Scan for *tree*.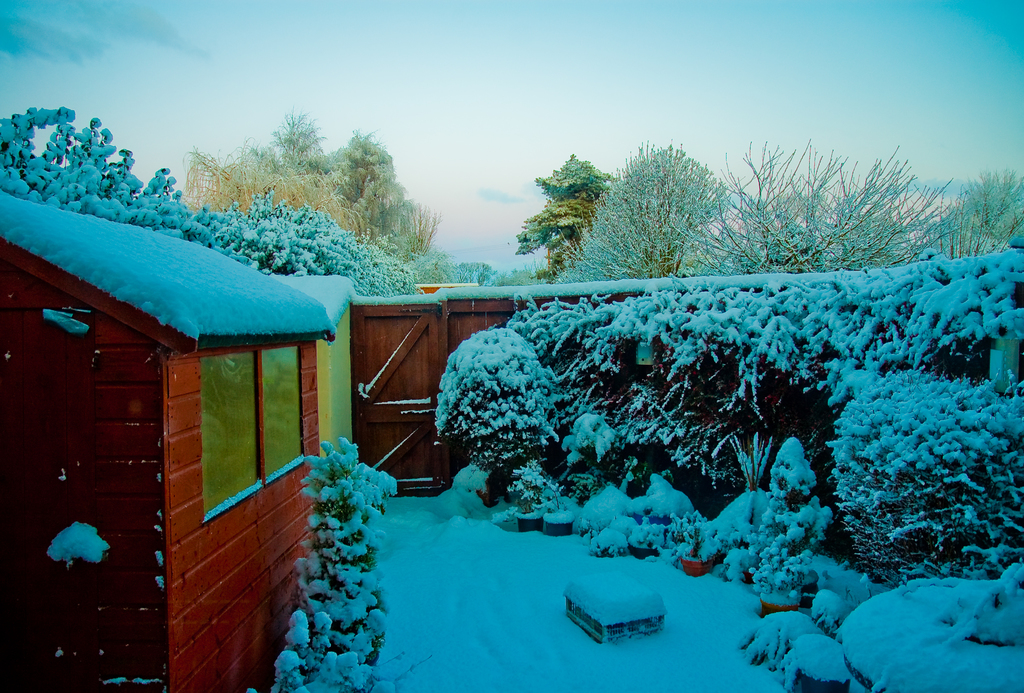
Scan result: <box>922,172,1023,259</box>.
